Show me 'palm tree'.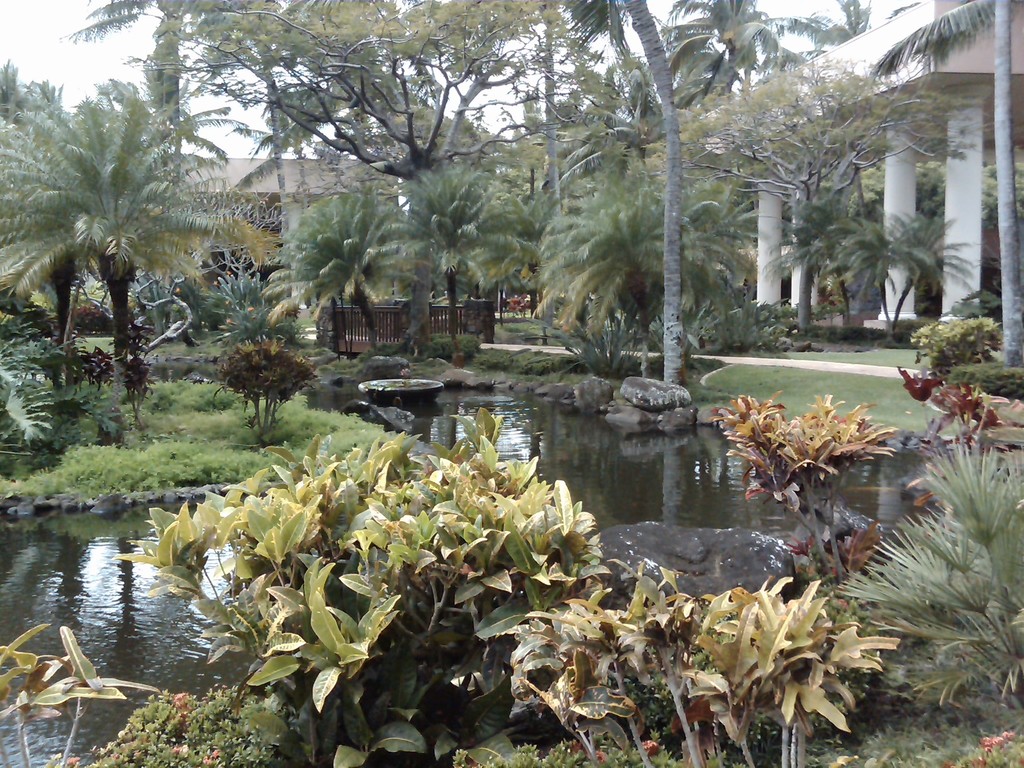
'palm tree' is here: locate(877, 196, 949, 347).
